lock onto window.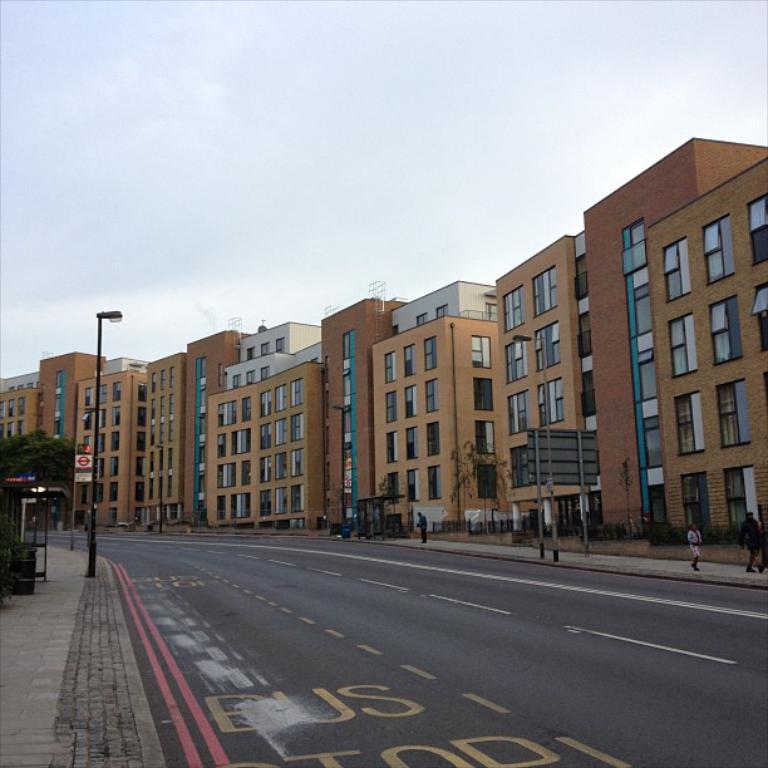
Locked: (left=261, top=420, right=271, bottom=449).
